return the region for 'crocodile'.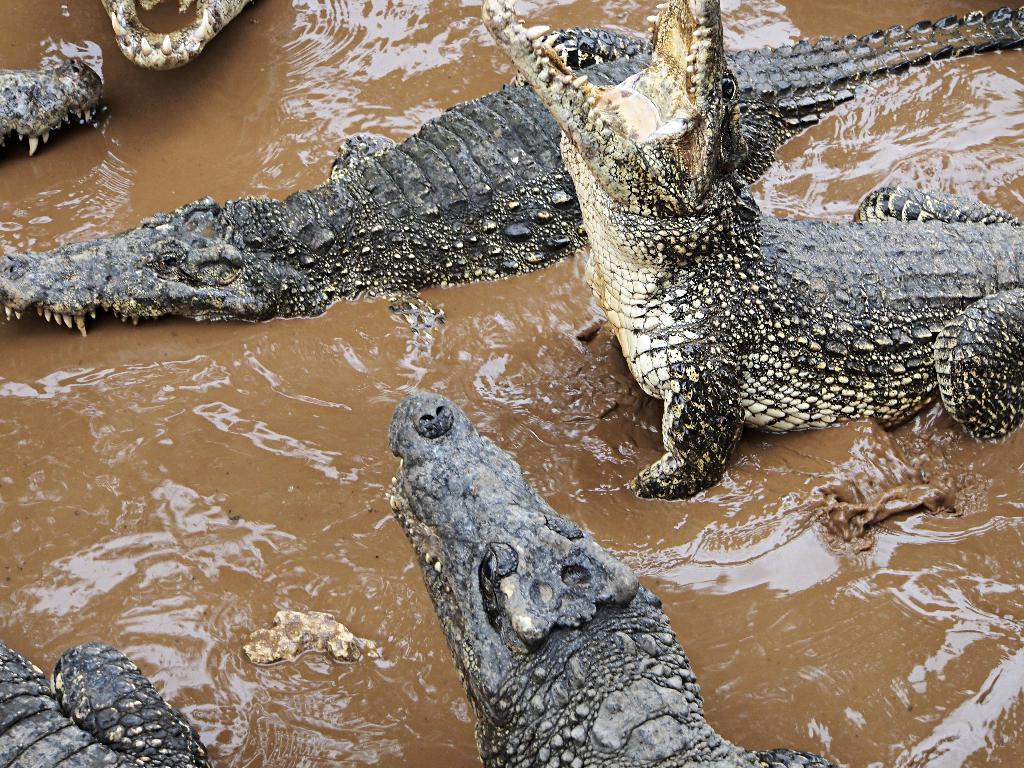
crop(100, 0, 250, 72).
